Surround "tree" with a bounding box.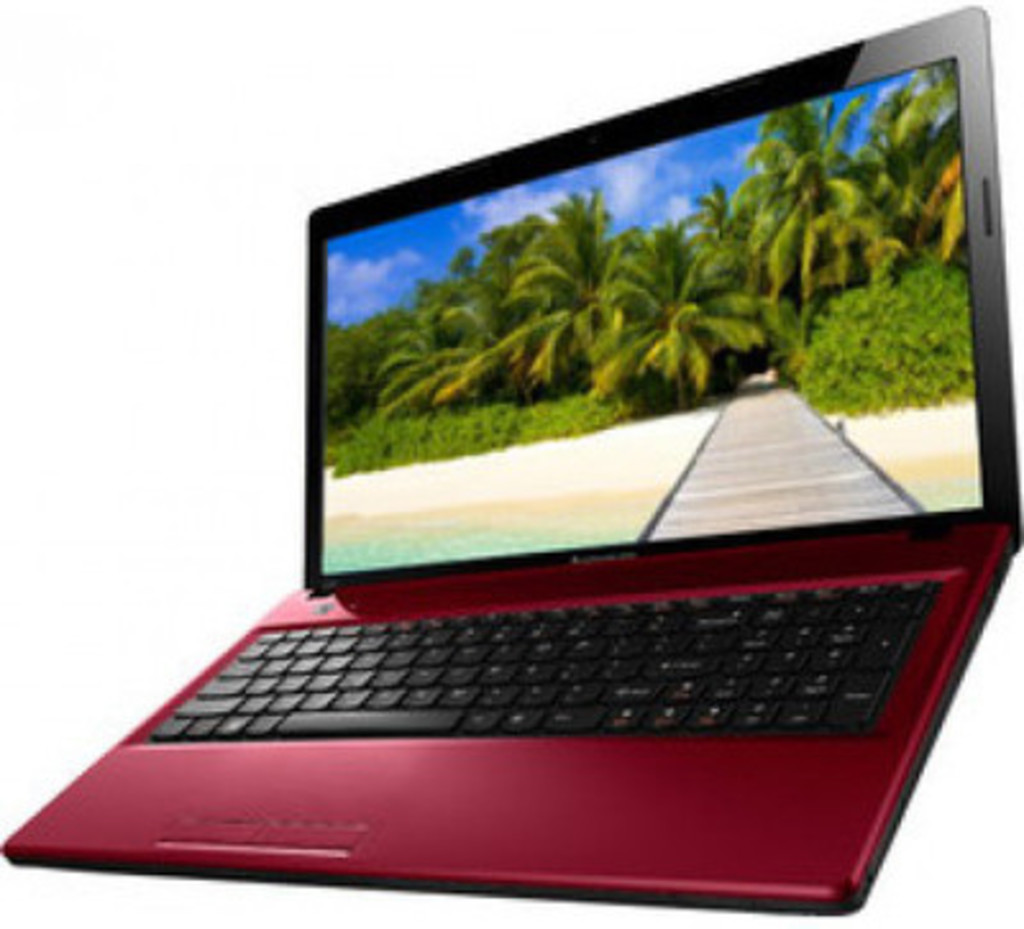
box=[371, 258, 440, 394].
